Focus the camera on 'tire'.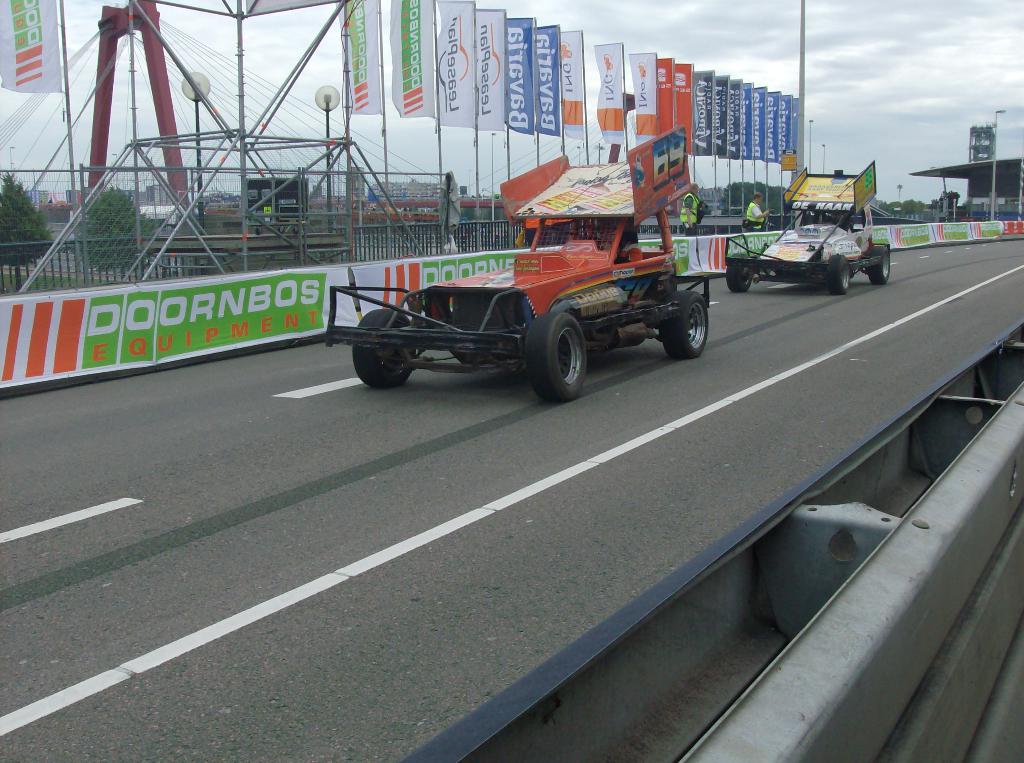
Focus region: <region>660, 289, 711, 357</region>.
